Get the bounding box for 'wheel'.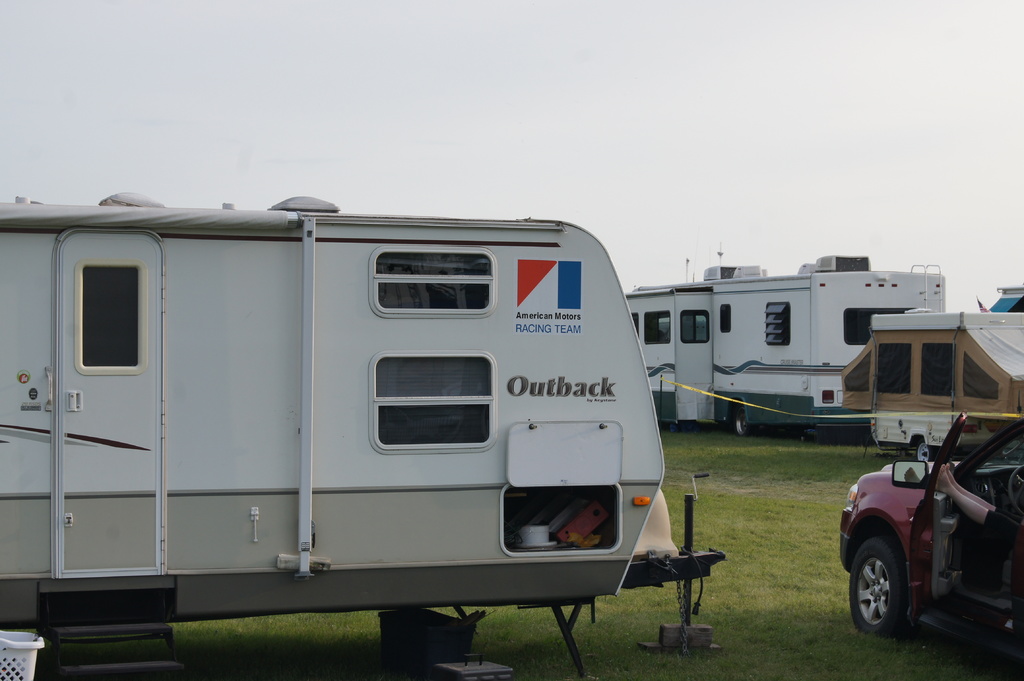
<region>844, 534, 913, 639</region>.
